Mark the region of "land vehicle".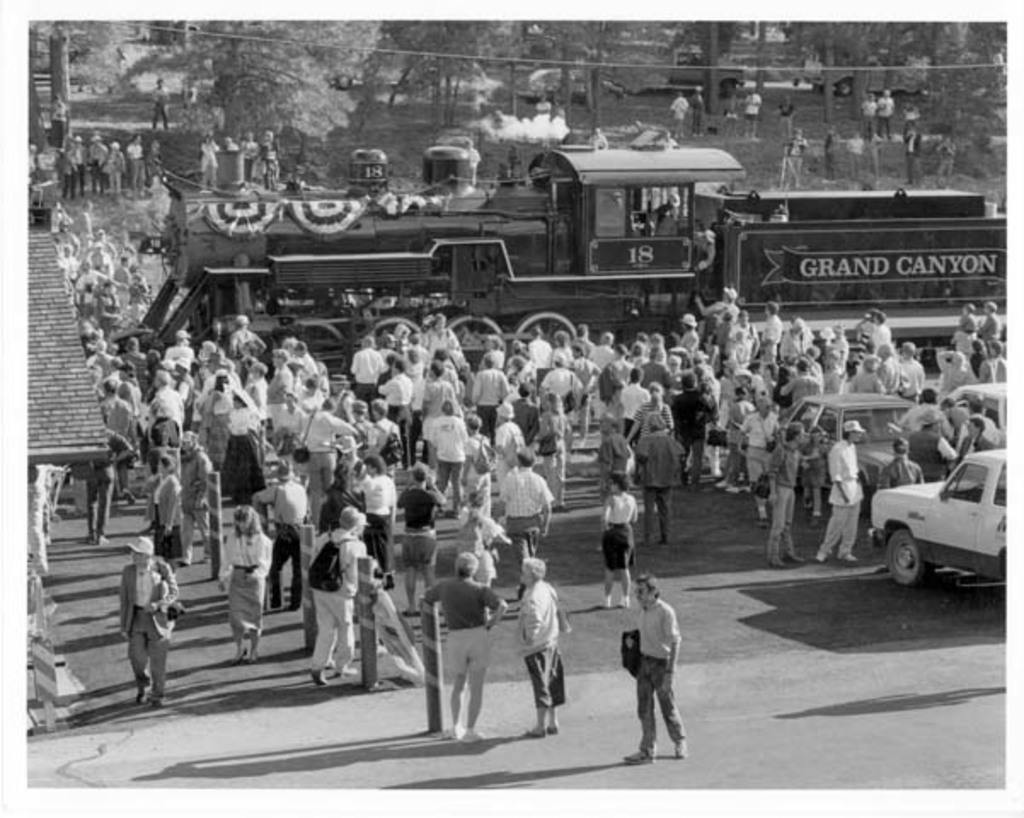
Region: bbox=(780, 387, 947, 494).
